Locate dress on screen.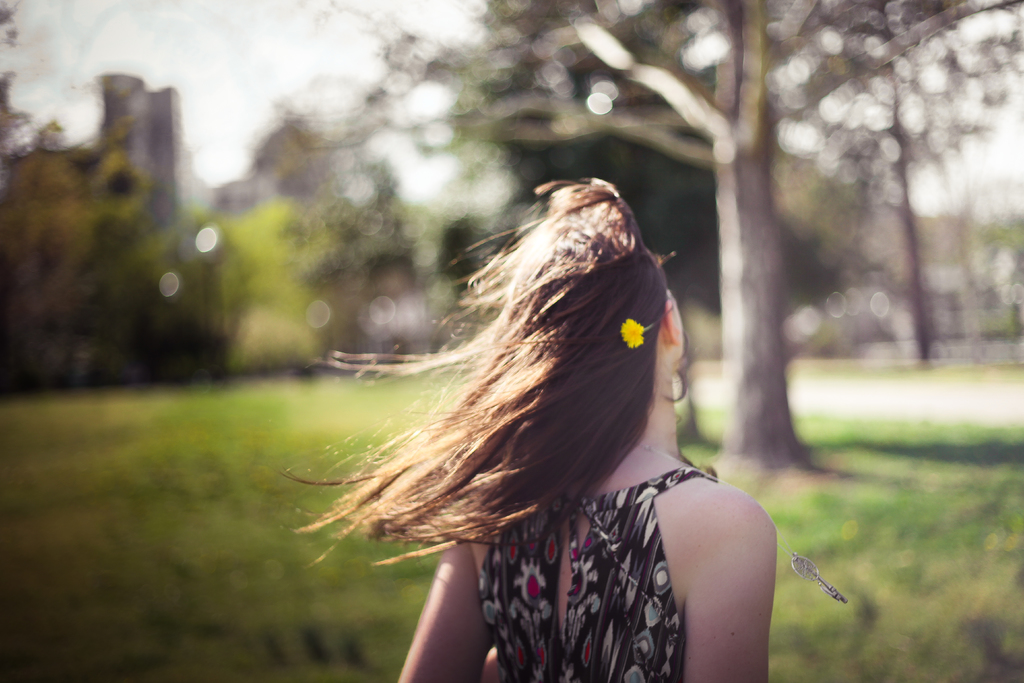
On screen at (left=449, top=427, right=784, bottom=667).
